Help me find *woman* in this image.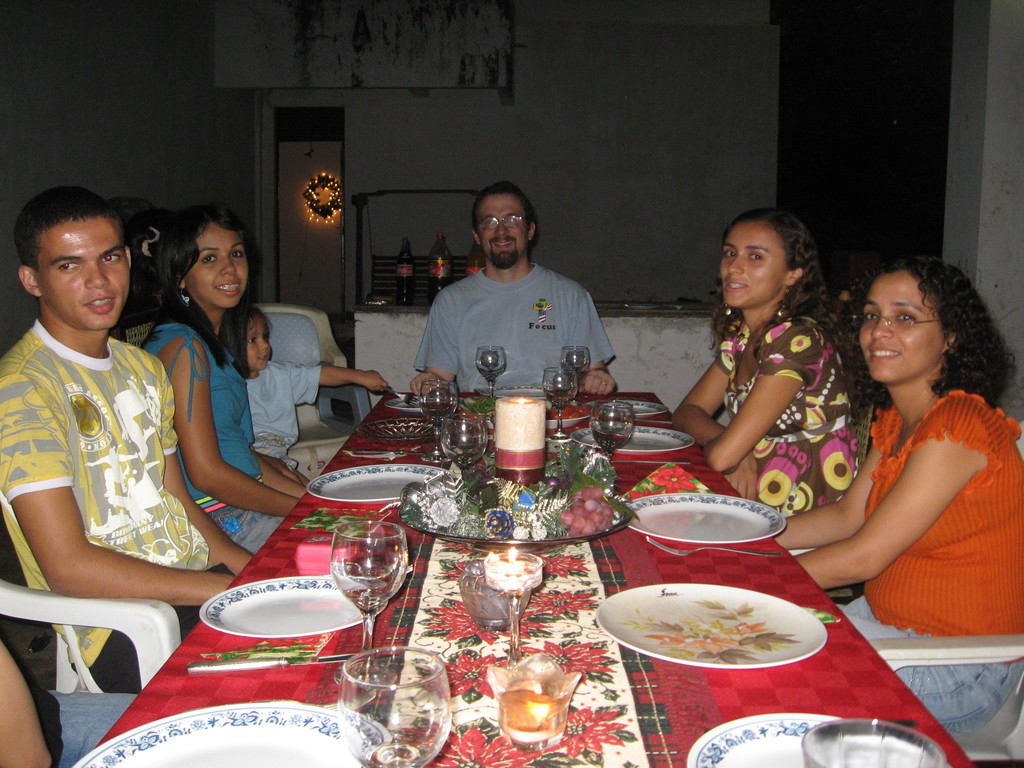
Found it: 138,205,303,550.
